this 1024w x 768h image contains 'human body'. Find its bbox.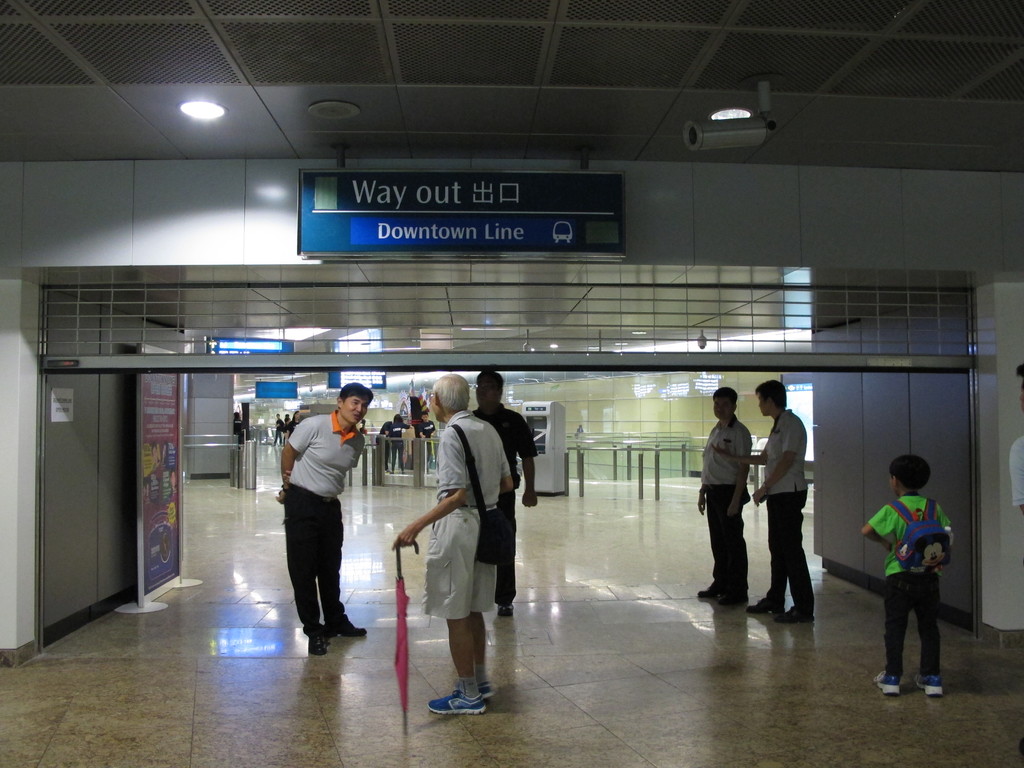
275:385:374:657.
